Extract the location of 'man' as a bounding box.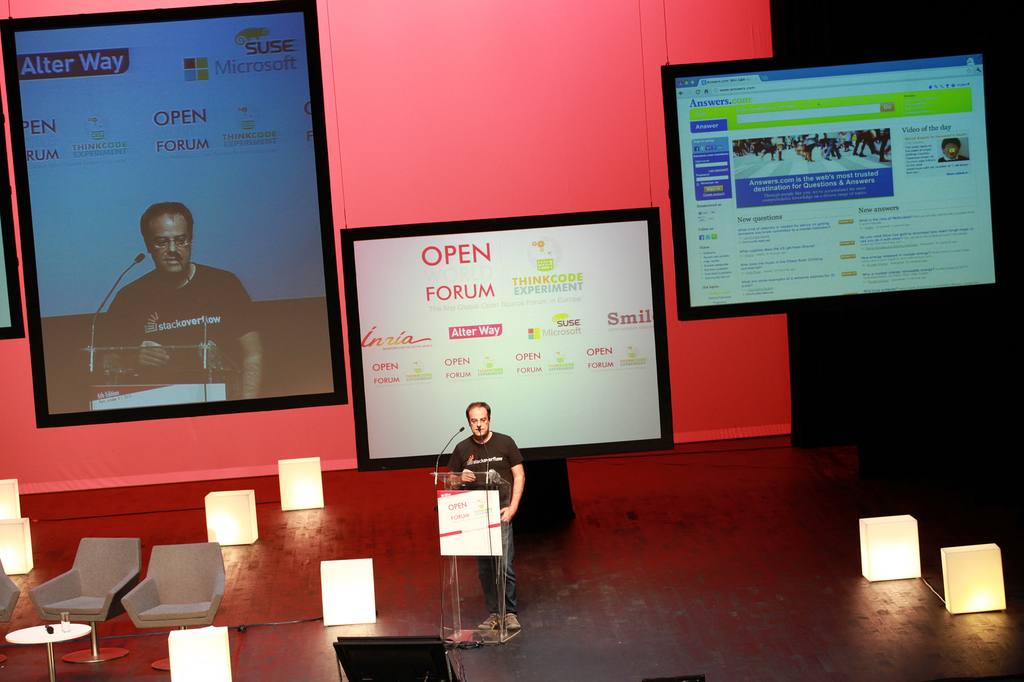
detection(447, 396, 523, 632).
